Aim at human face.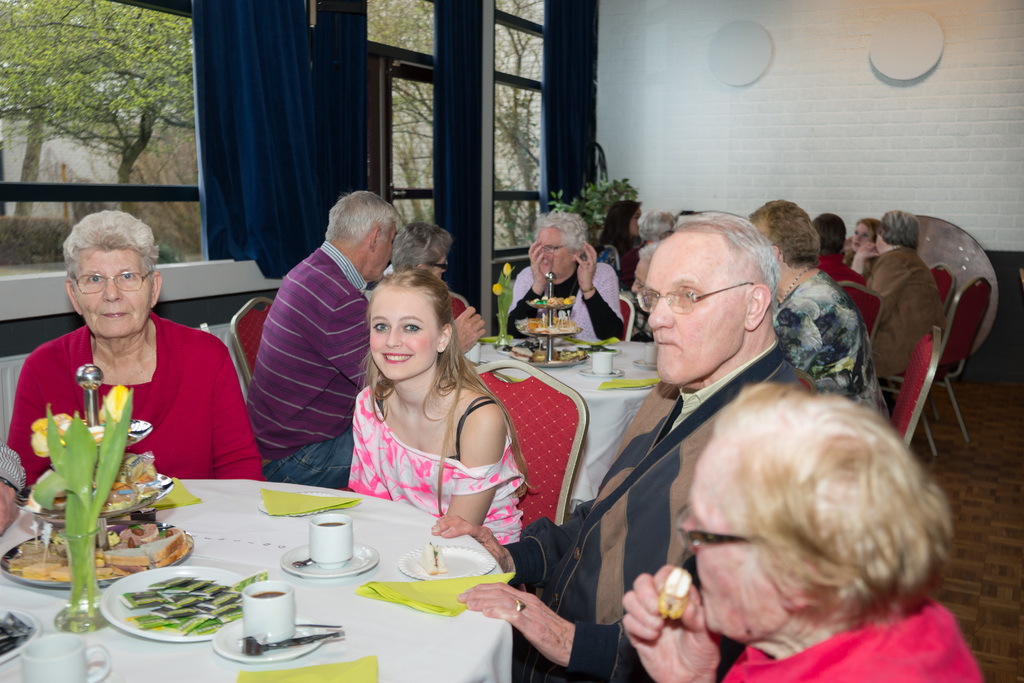
Aimed at [x1=362, y1=281, x2=437, y2=391].
